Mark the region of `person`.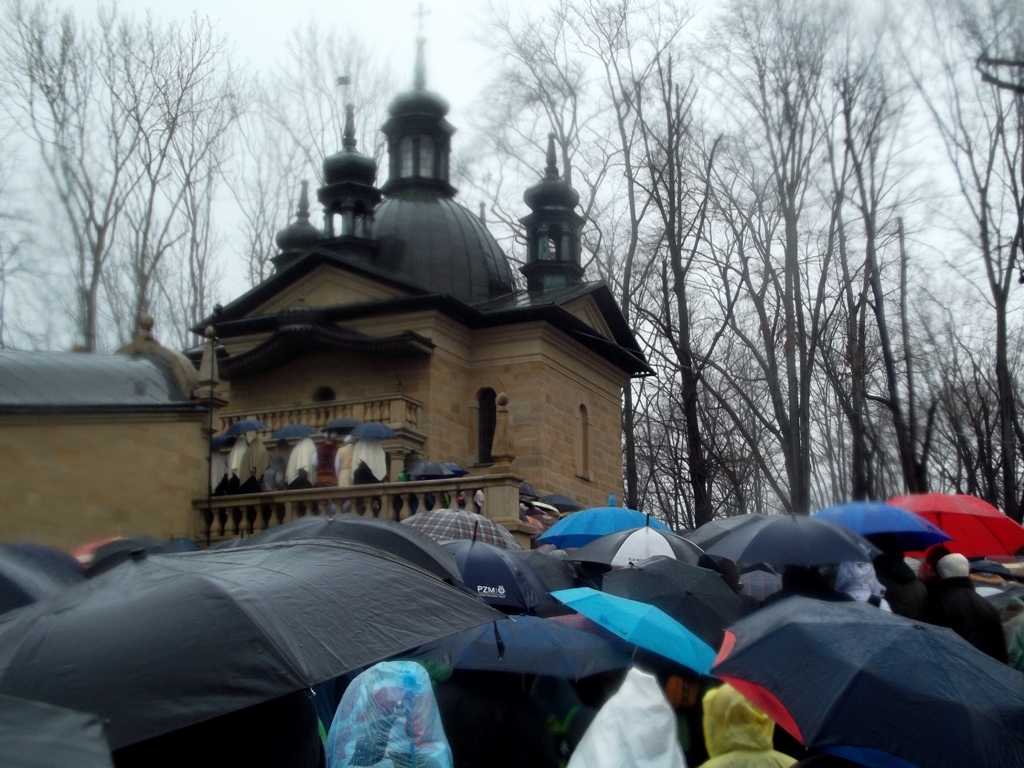
Region: <region>325, 656, 456, 767</region>.
